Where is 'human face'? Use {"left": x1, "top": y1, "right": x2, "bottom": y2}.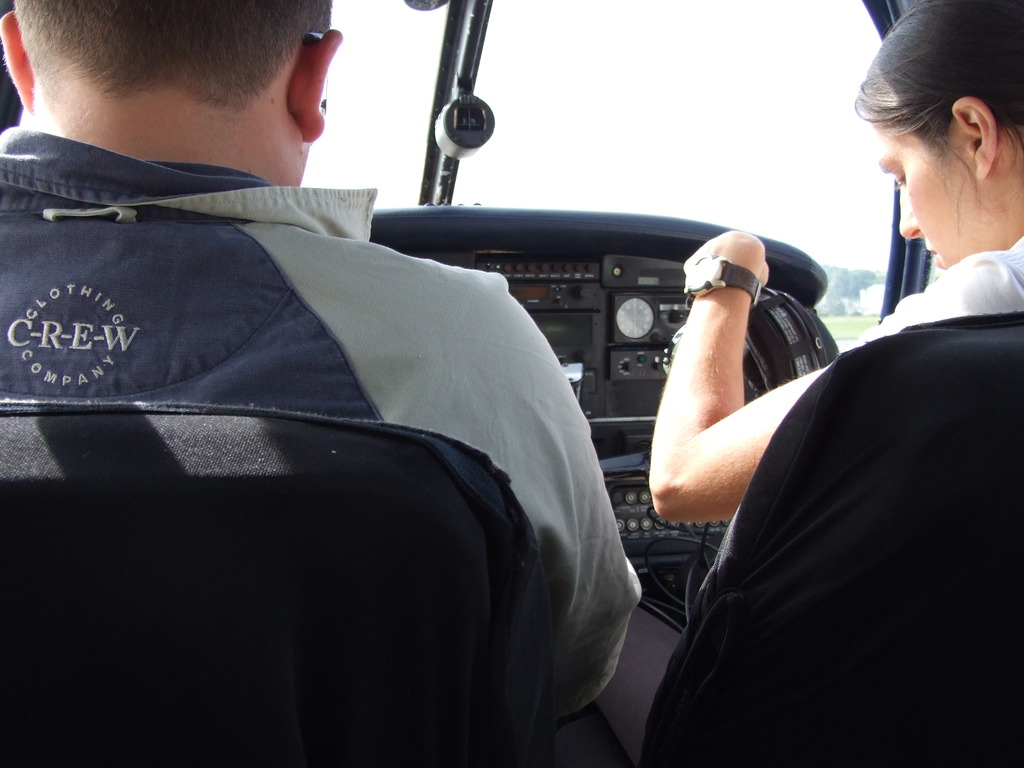
{"left": 869, "top": 111, "right": 971, "bottom": 268}.
